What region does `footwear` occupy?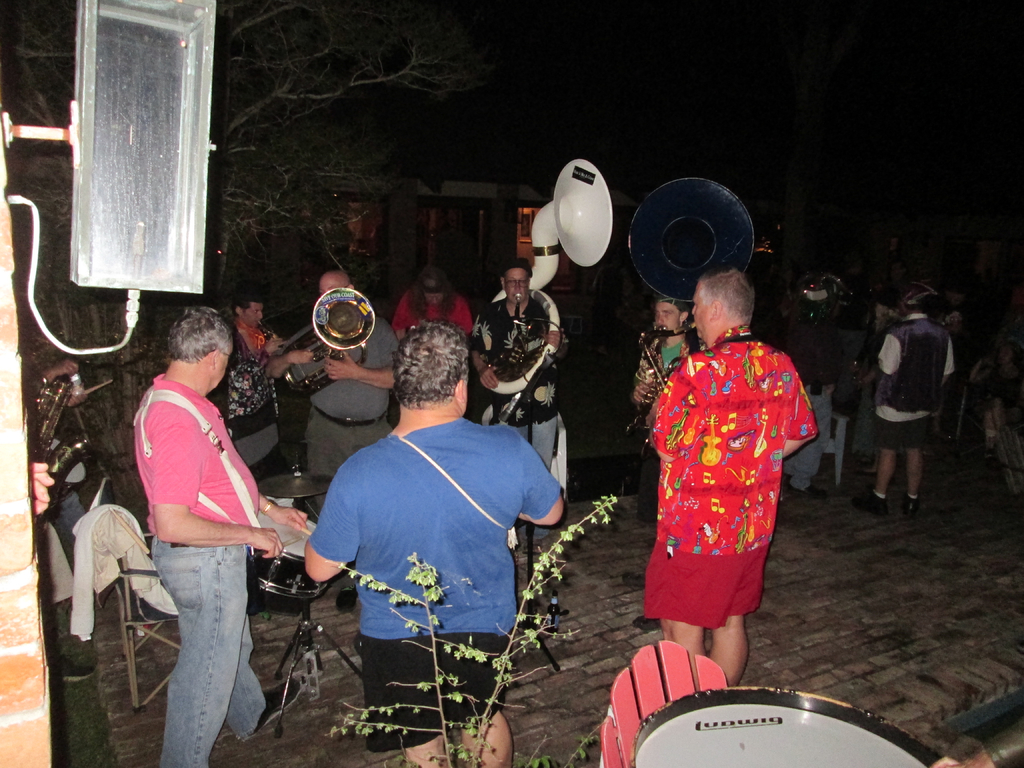
[left=856, top=490, right=890, bottom=518].
